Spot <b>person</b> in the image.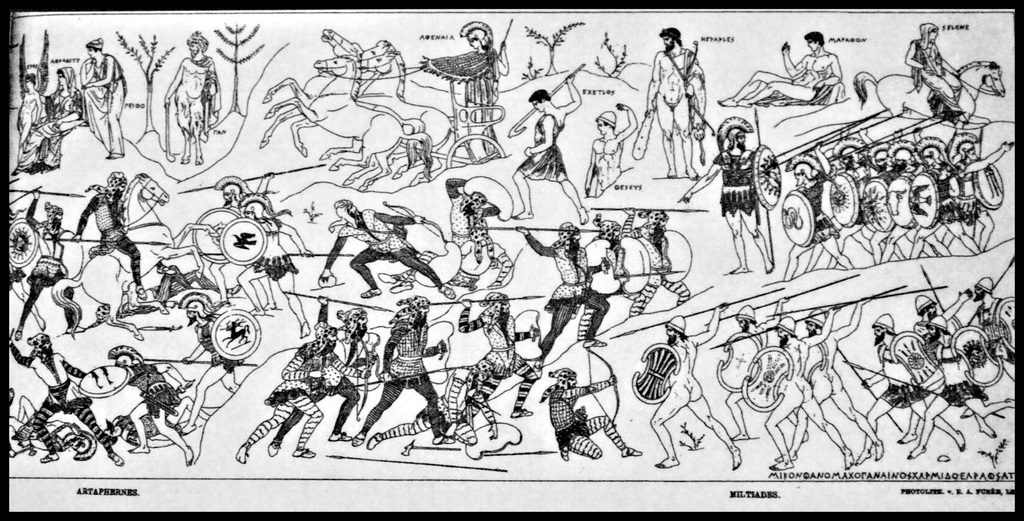
<b>person</b> found at box(582, 103, 635, 196).
